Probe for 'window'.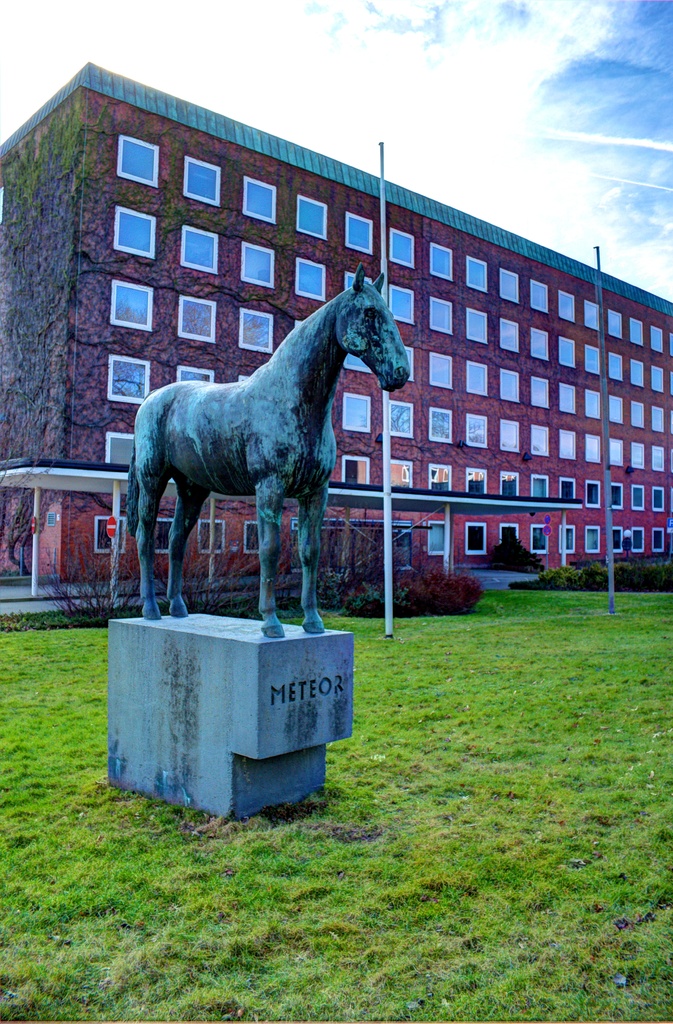
Probe result: {"left": 500, "top": 266, "right": 519, "bottom": 305}.
